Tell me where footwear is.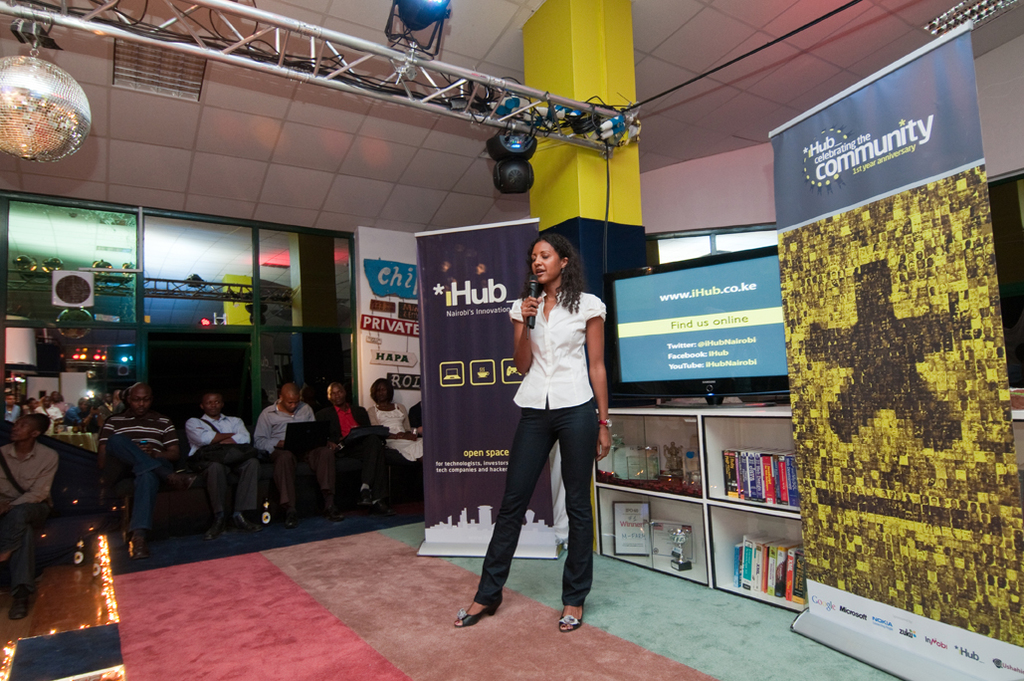
footwear is at [234,515,265,531].
